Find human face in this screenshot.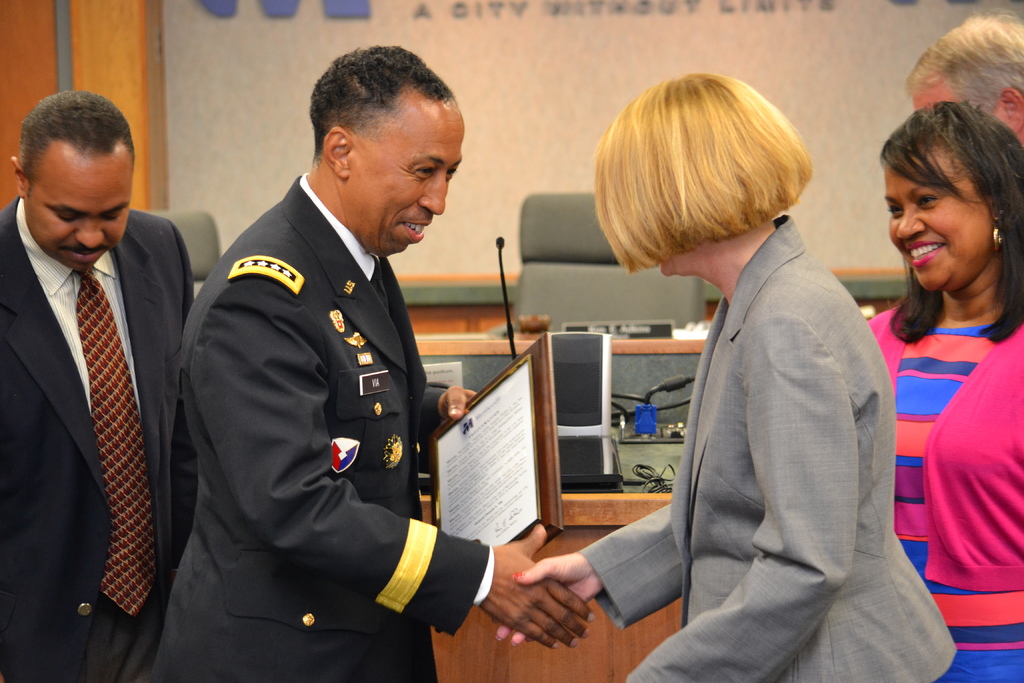
The bounding box for human face is box(884, 152, 993, 284).
